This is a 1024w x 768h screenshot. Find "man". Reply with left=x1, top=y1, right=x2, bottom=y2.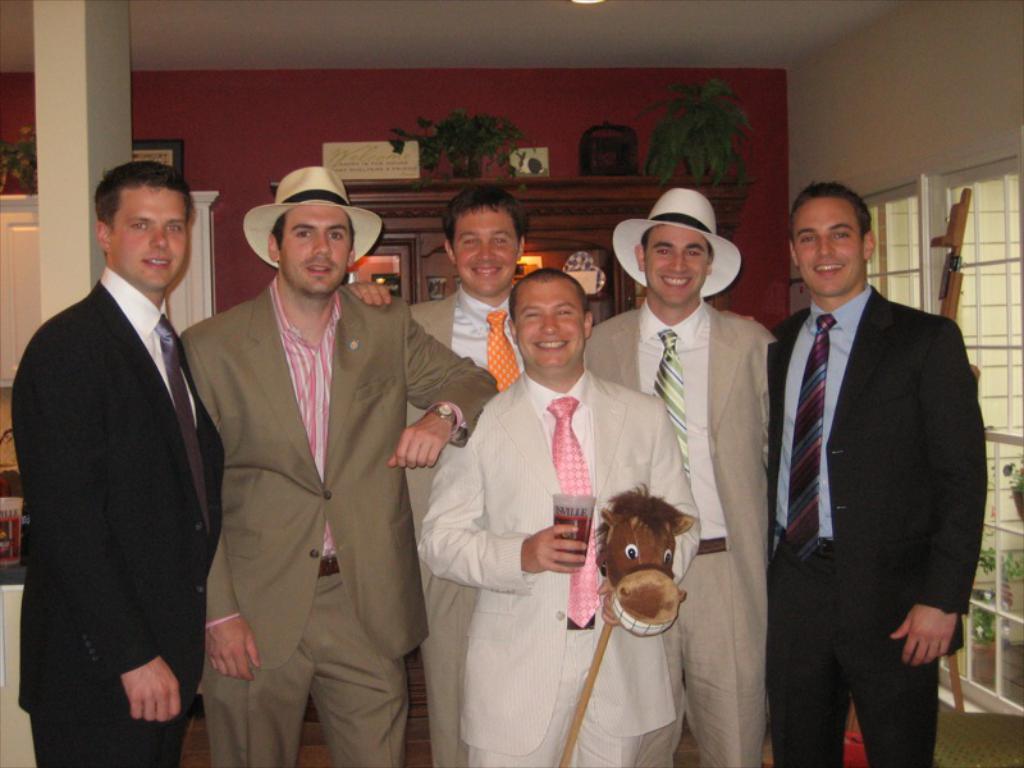
left=417, top=264, right=696, bottom=767.
